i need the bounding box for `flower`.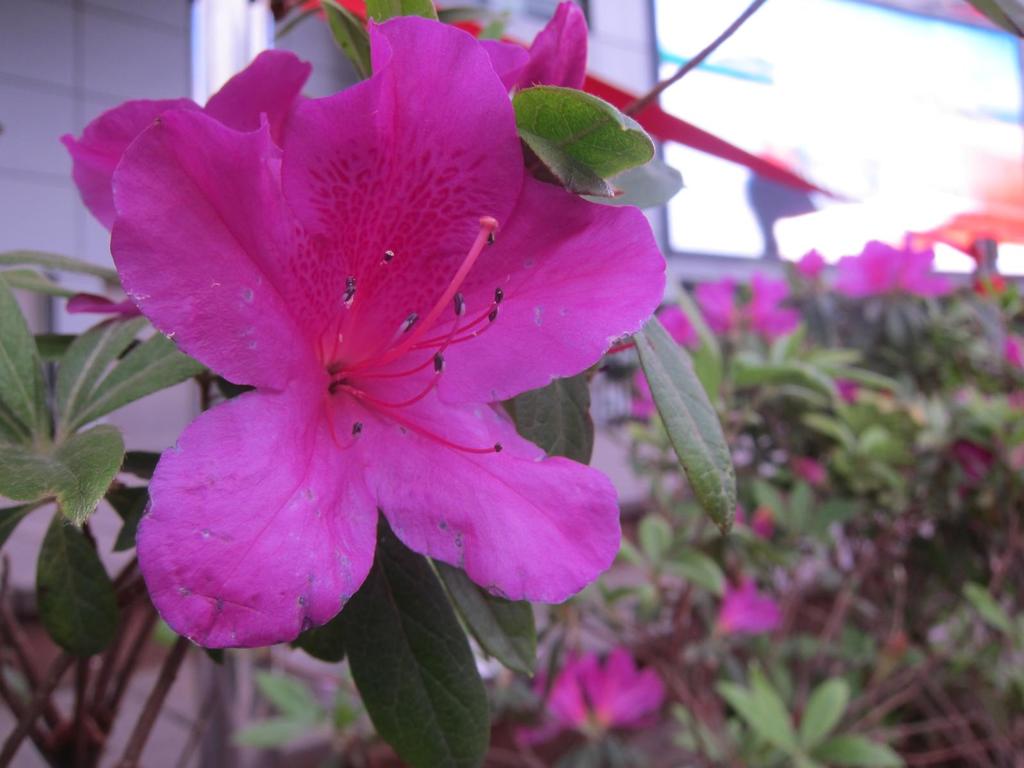
Here it is: select_region(832, 233, 951, 297).
